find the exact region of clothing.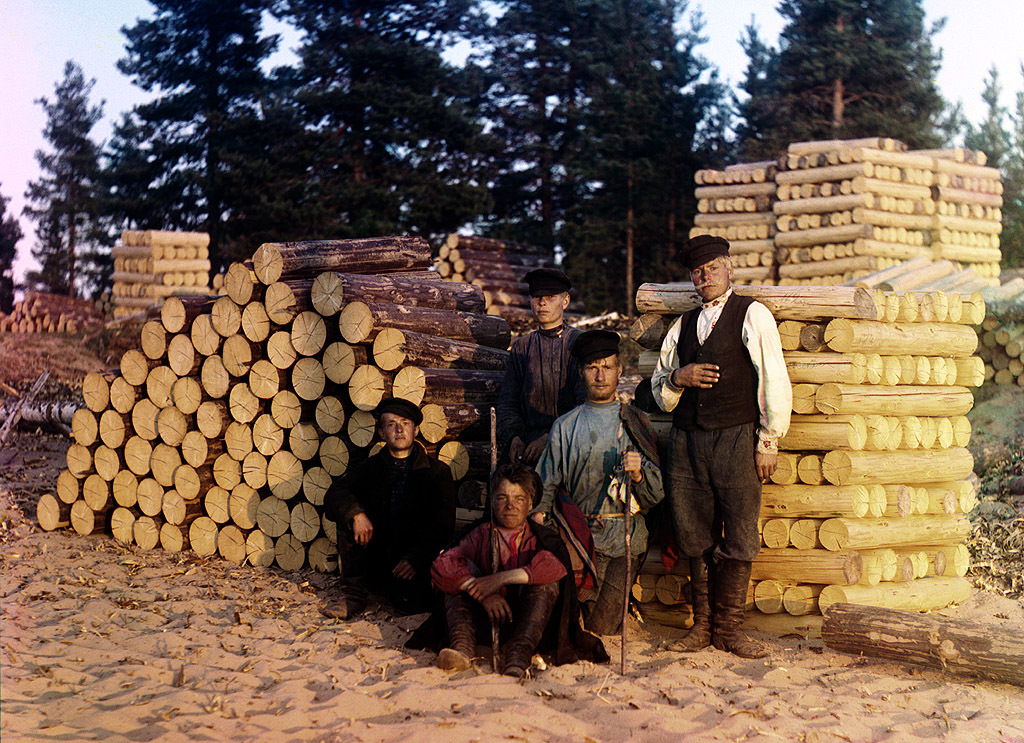
Exact region: 410:516:611:669.
